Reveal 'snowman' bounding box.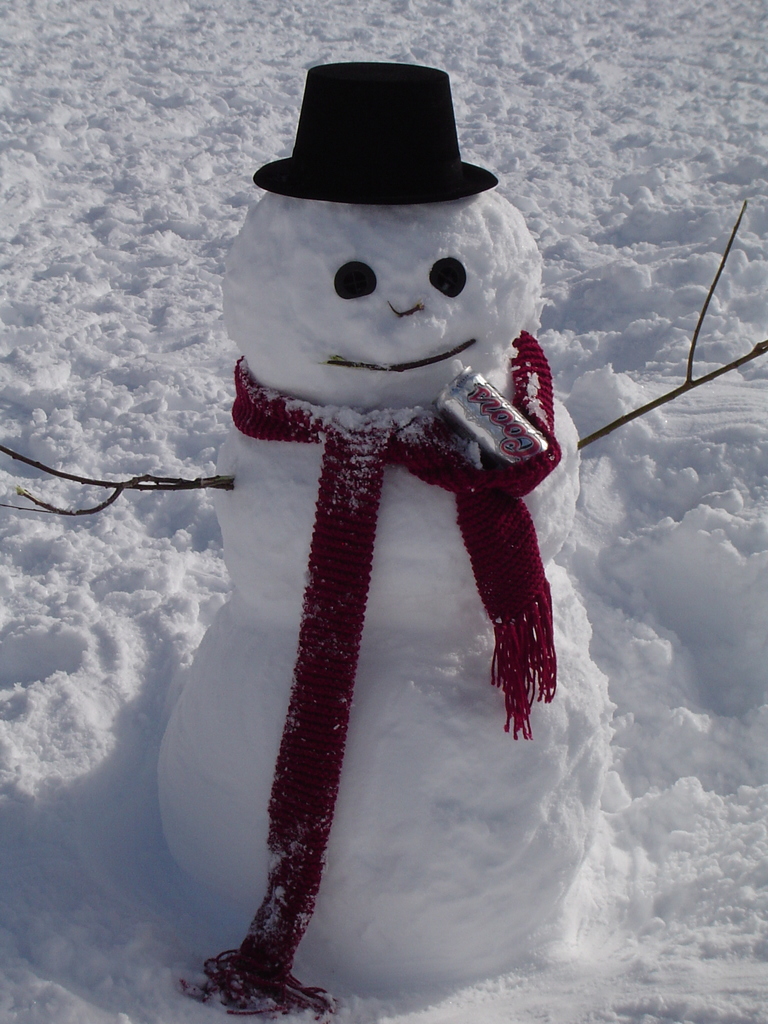
Revealed: bbox=[147, 89, 600, 994].
